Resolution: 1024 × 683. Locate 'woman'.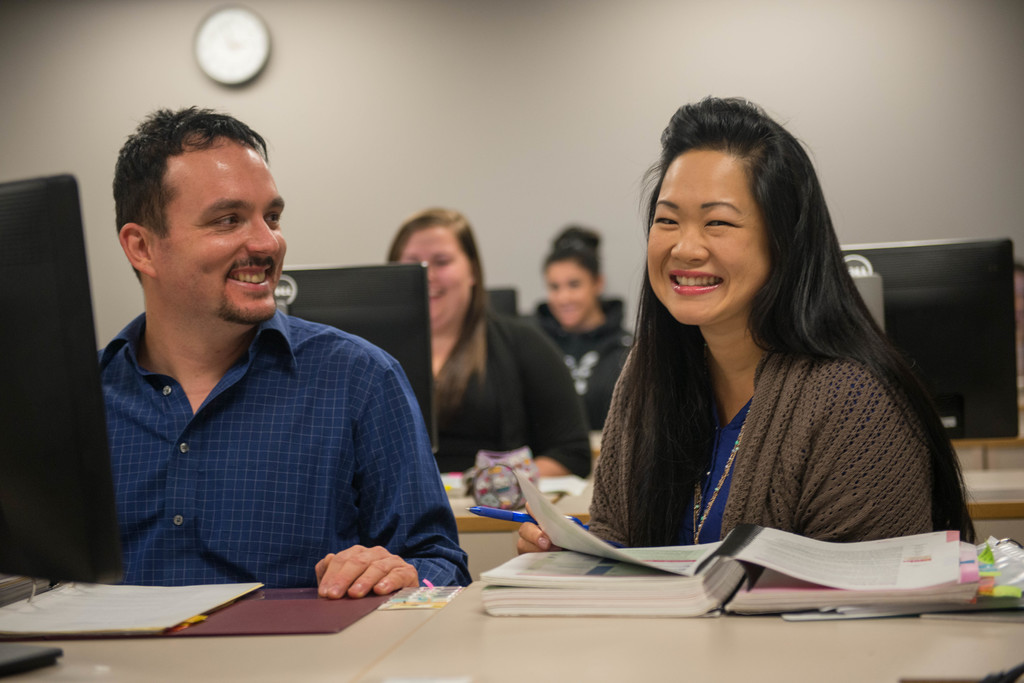
l=522, t=223, r=639, b=437.
